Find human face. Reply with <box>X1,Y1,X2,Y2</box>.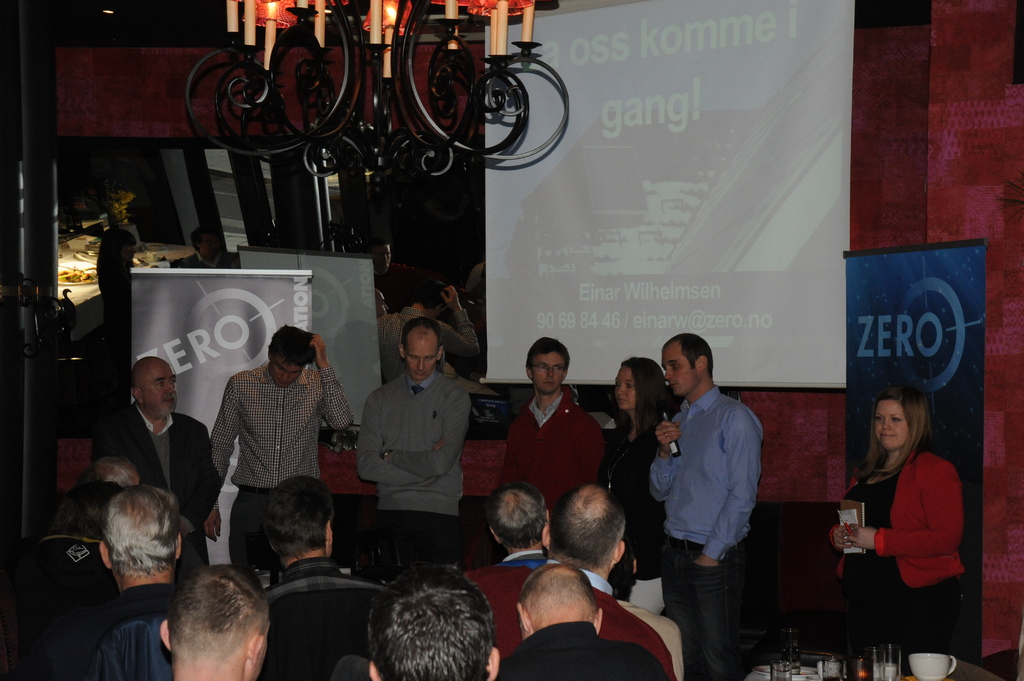
<box>616,364,634,405</box>.
